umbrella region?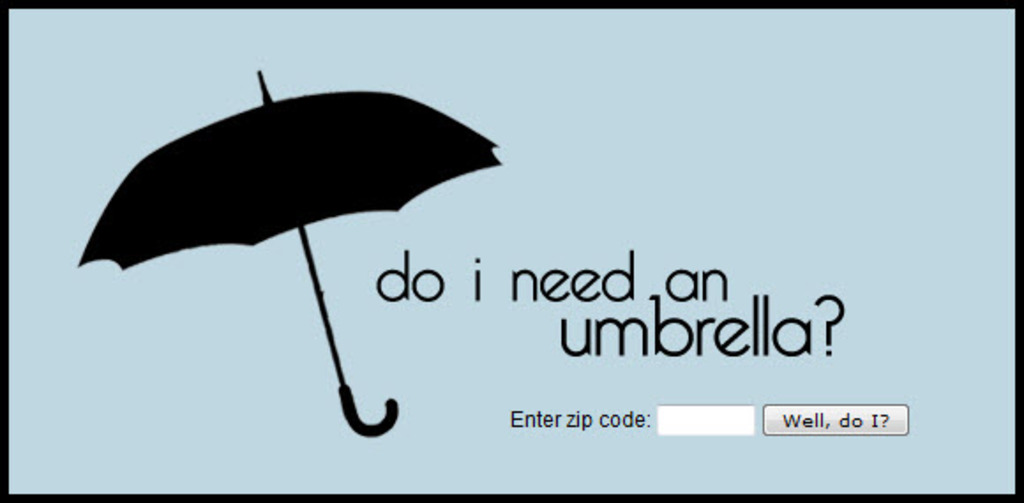
select_region(74, 67, 503, 439)
